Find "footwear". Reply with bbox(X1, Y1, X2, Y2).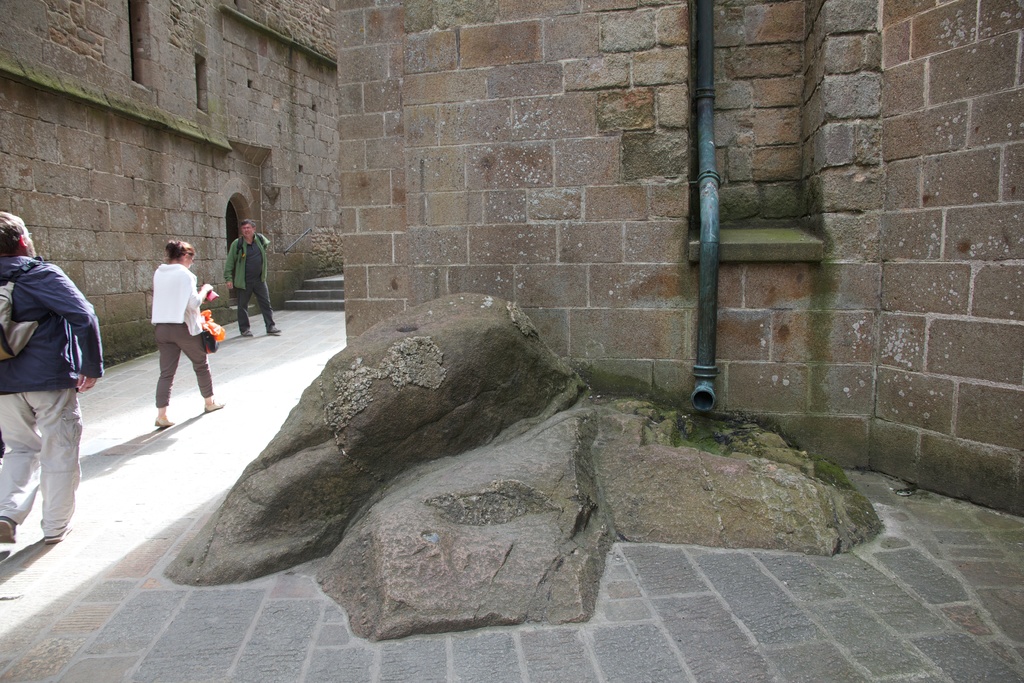
bbox(0, 516, 17, 543).
